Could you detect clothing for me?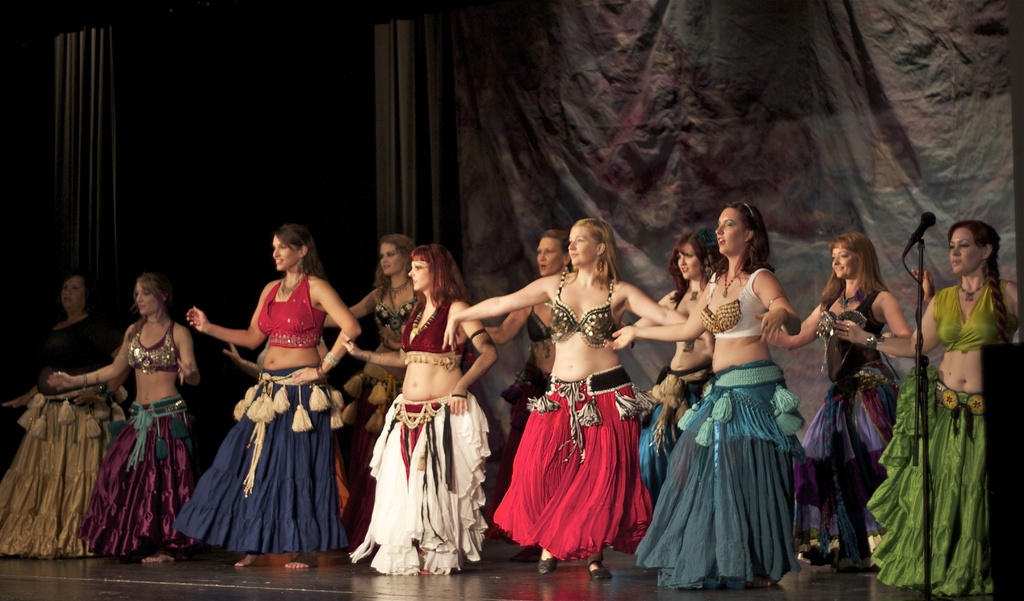
Detection result: (403, 300, 468, 368).
